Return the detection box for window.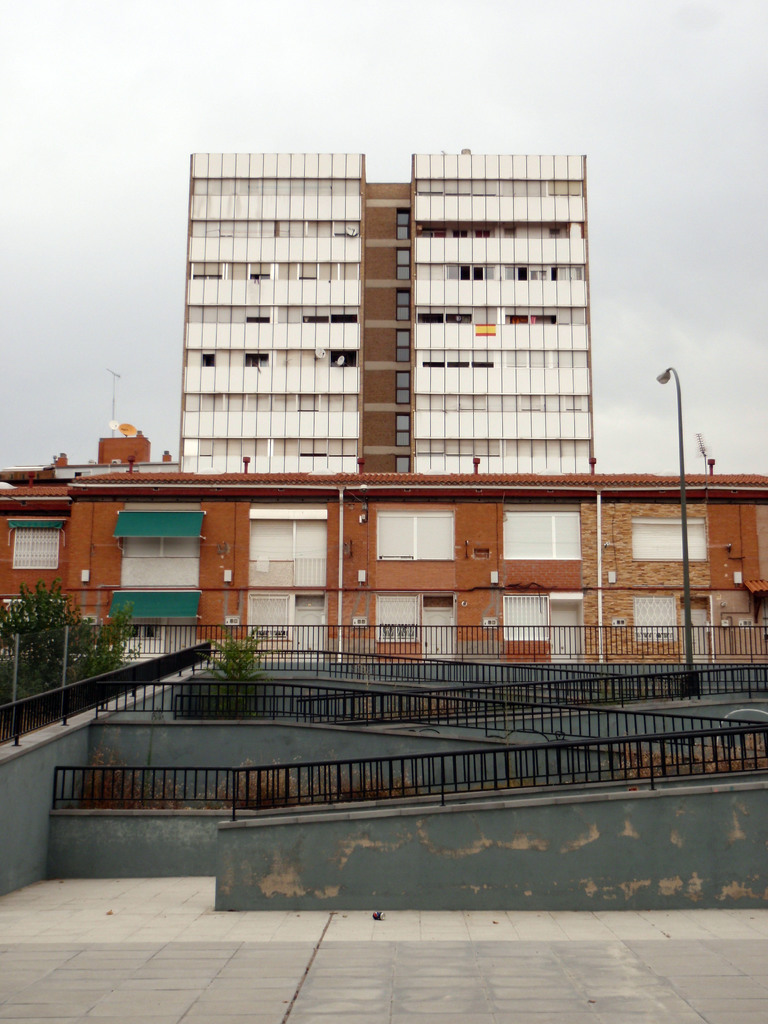
[502, 508, 579, 558].
